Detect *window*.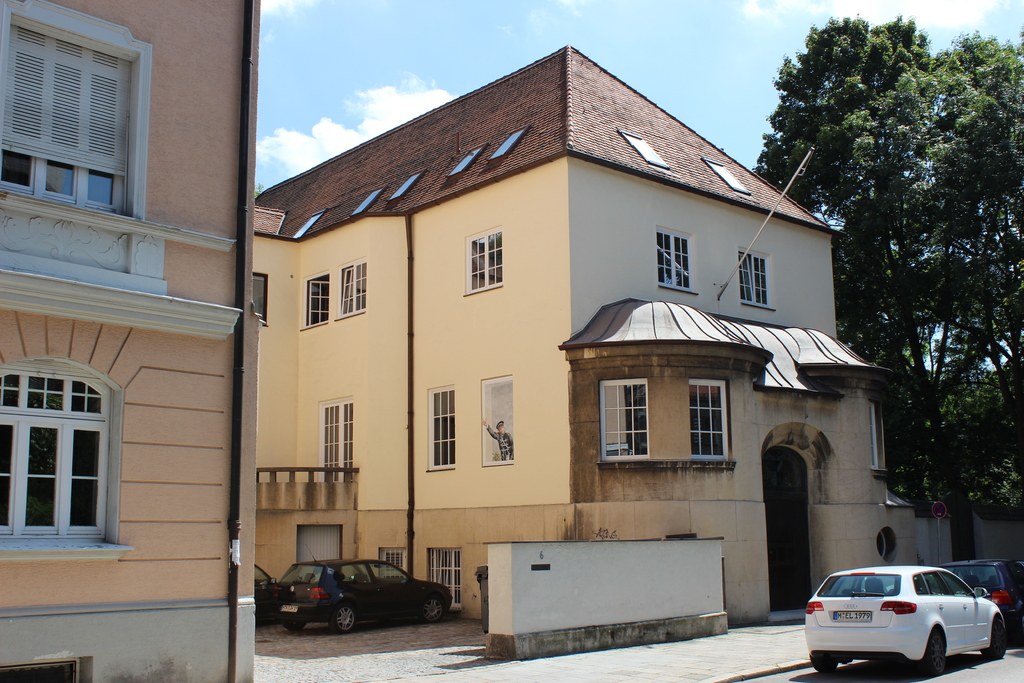
Detected at [340, 261, 368, 319].
